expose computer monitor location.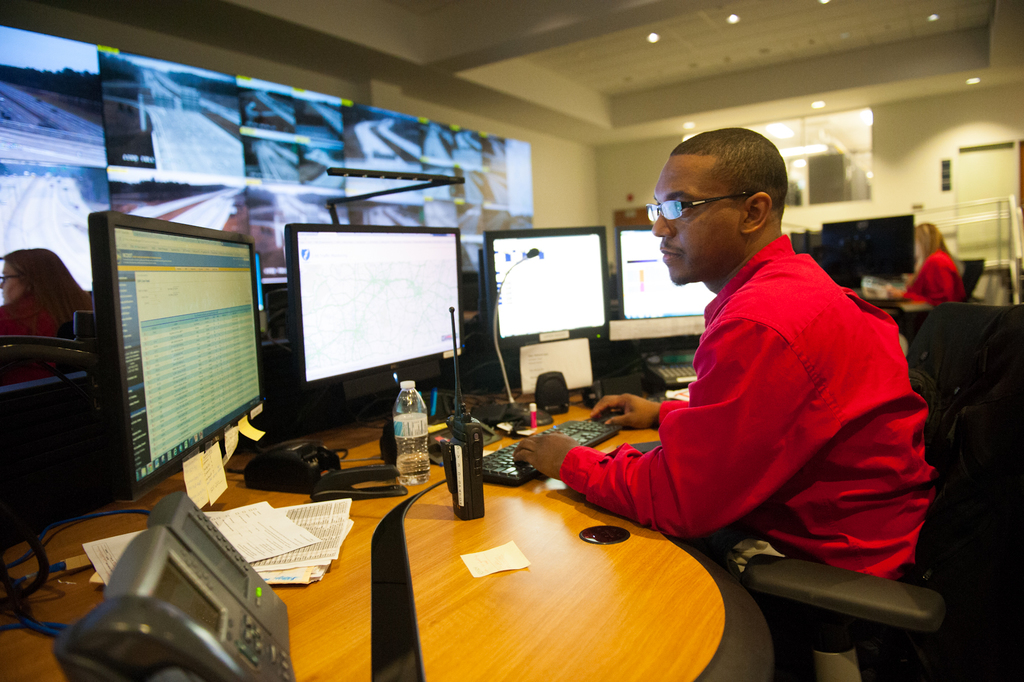
Exposed at detection(820, 212, 922, 283).
